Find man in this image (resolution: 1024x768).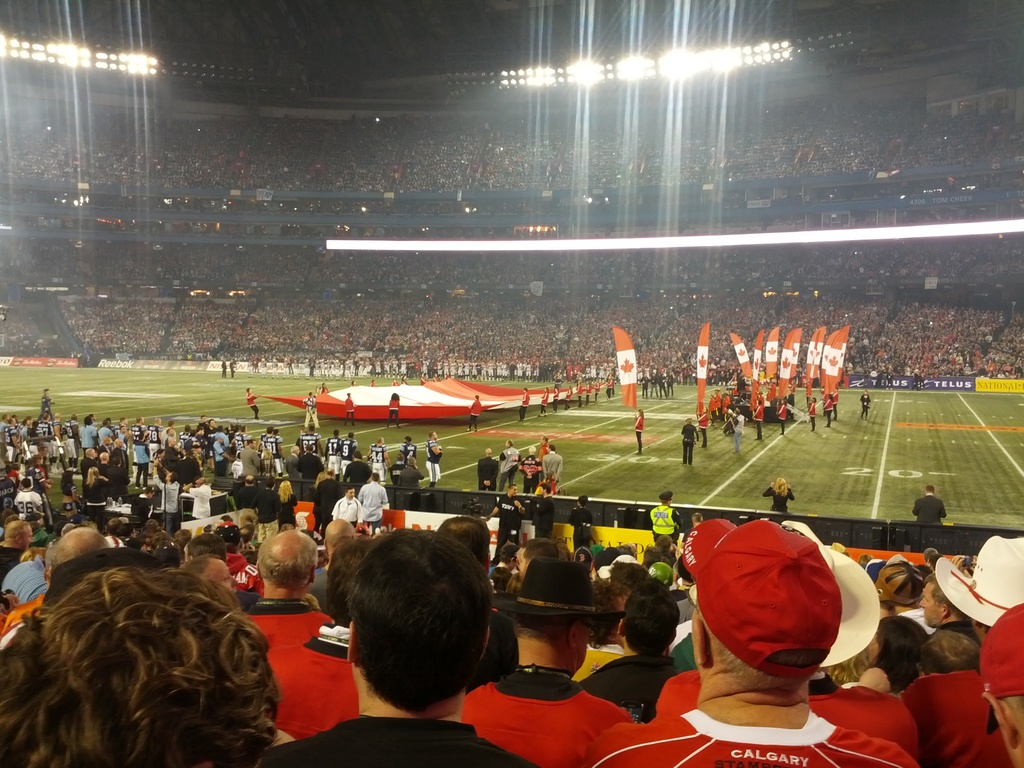
<region>708, 395, 718, 428</region>.
